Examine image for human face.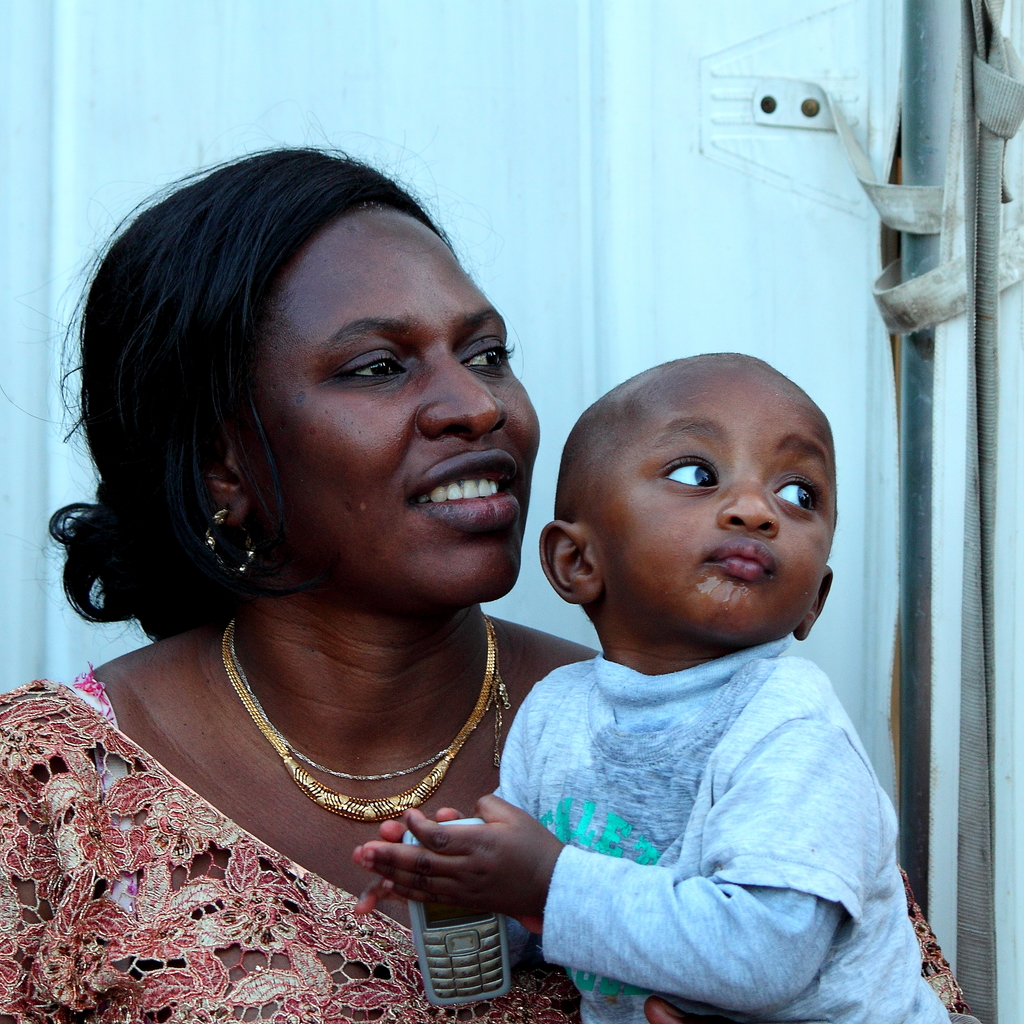
Examination result: 596,369,841,636.
